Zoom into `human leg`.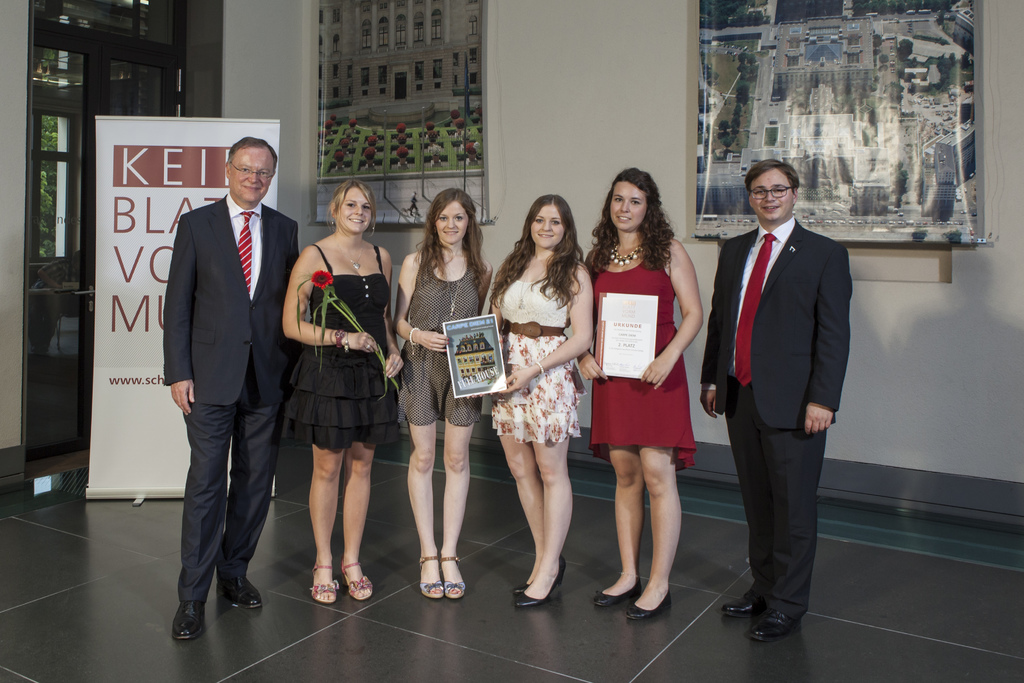
Zoom target: bbox=(303, 381, 379, 603).
